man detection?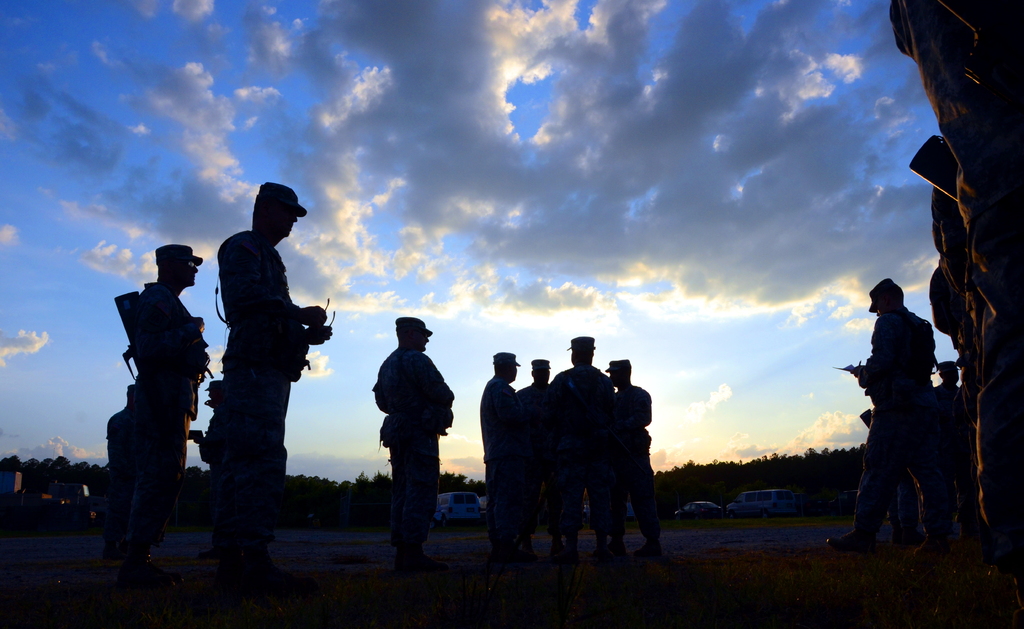
bbox=(197, 176, 334, 560)
